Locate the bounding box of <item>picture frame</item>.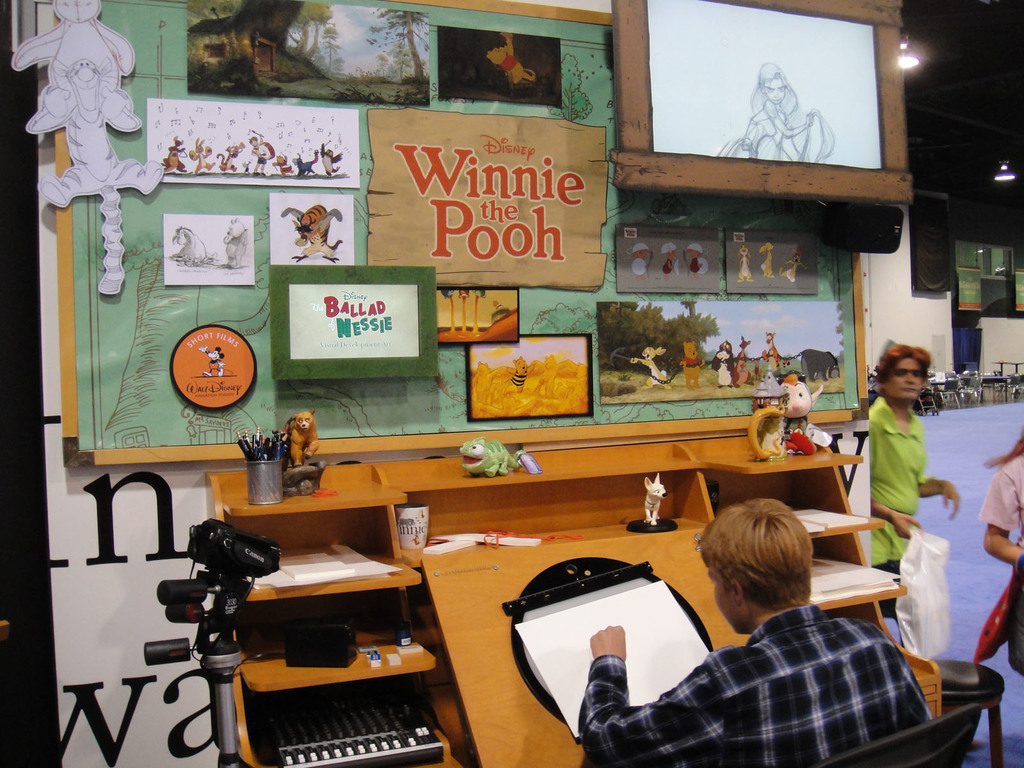
Bounding box: (x1=464, y1=332, x2=595, y2=422).
